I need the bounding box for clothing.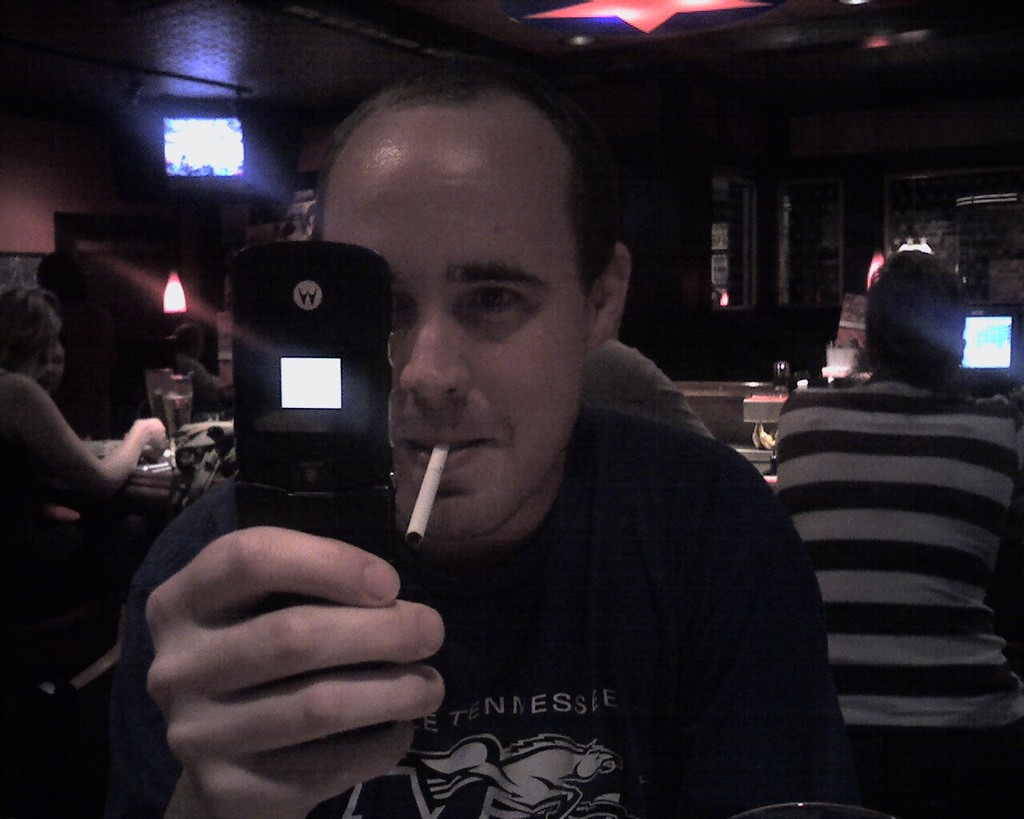
Here it is: locate(0, 362, 86, 659).
